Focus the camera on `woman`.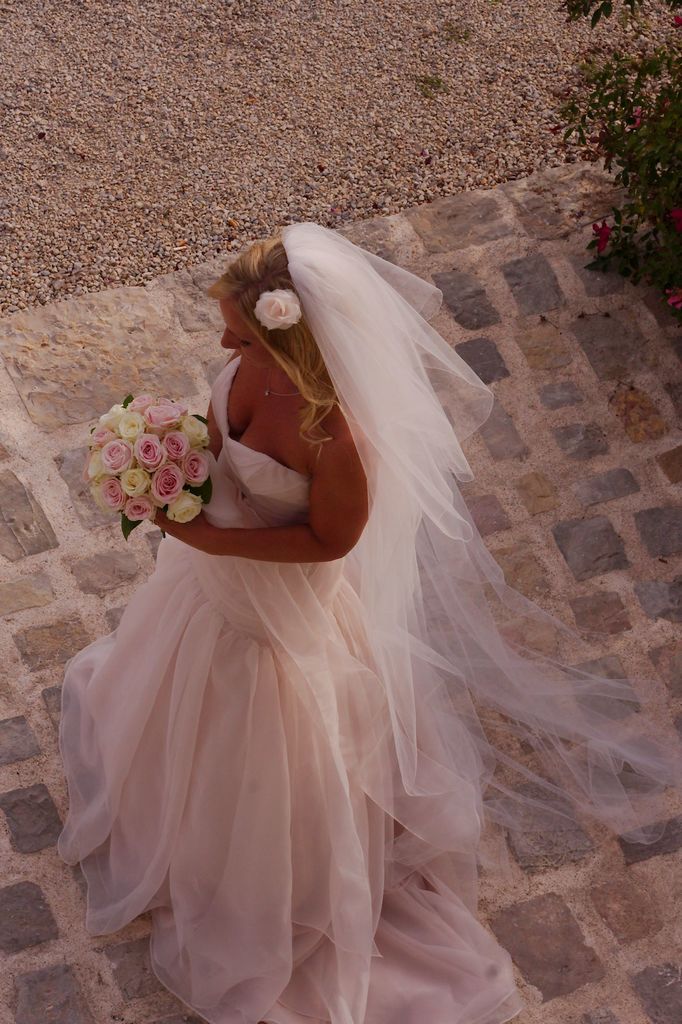
Focus region: {"x1": 56, "y1": 223, "x2": 681, "y2": 1023}.
